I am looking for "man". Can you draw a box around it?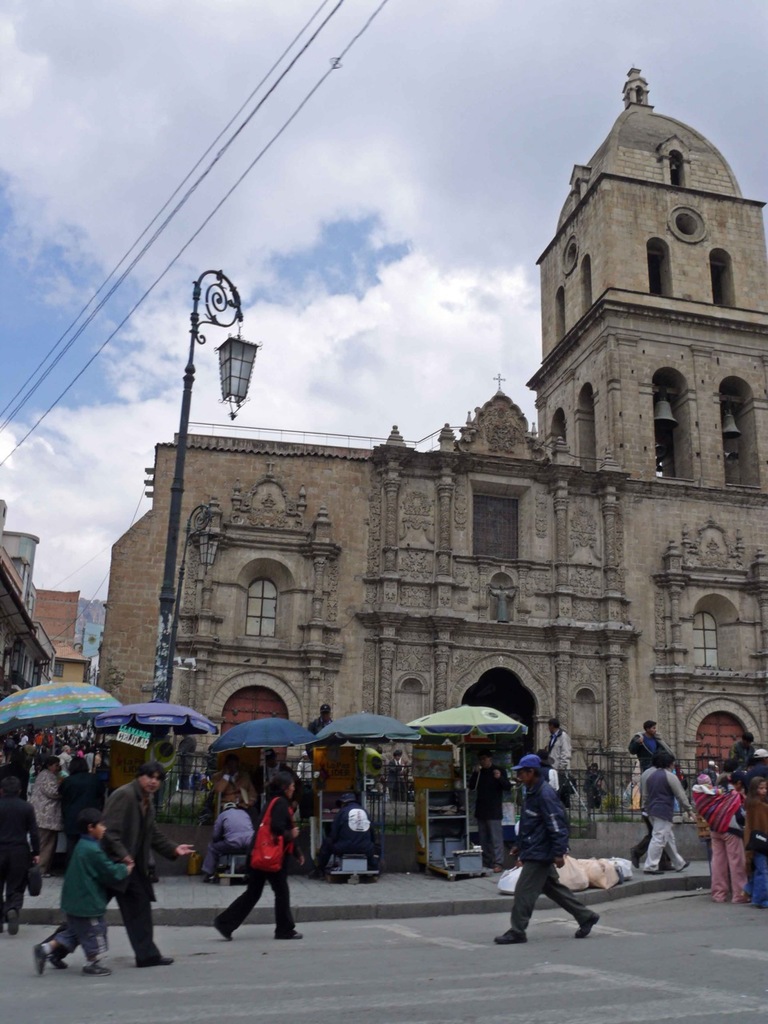
Sure, the bounding box is 499, 754, 605, 947.
